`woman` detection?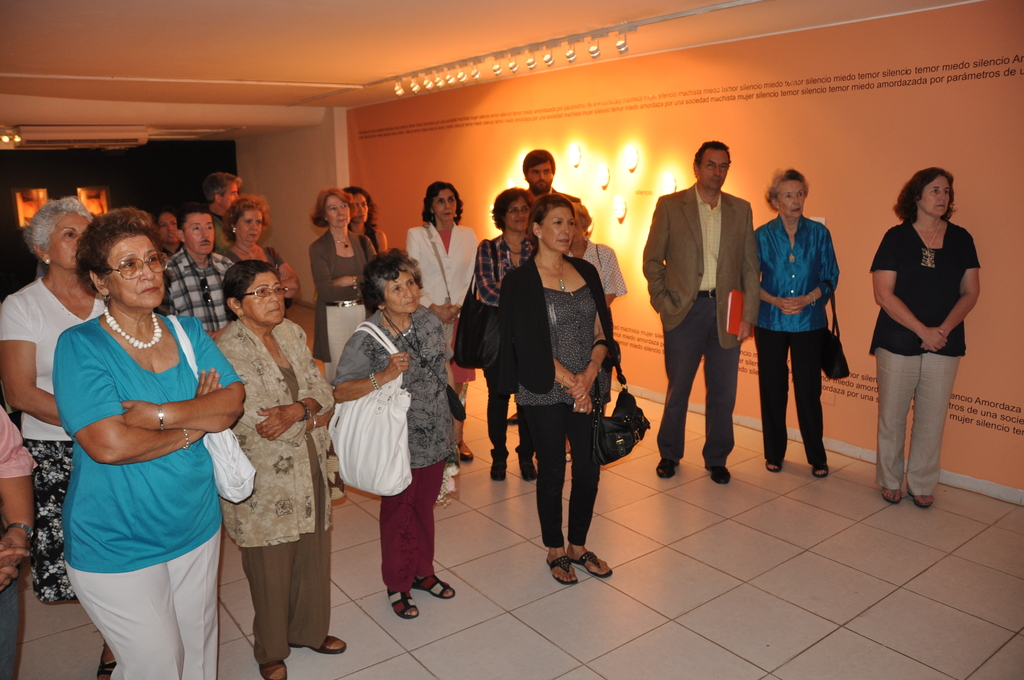
(x1=871, y1=166, x2=980, y2=512)
